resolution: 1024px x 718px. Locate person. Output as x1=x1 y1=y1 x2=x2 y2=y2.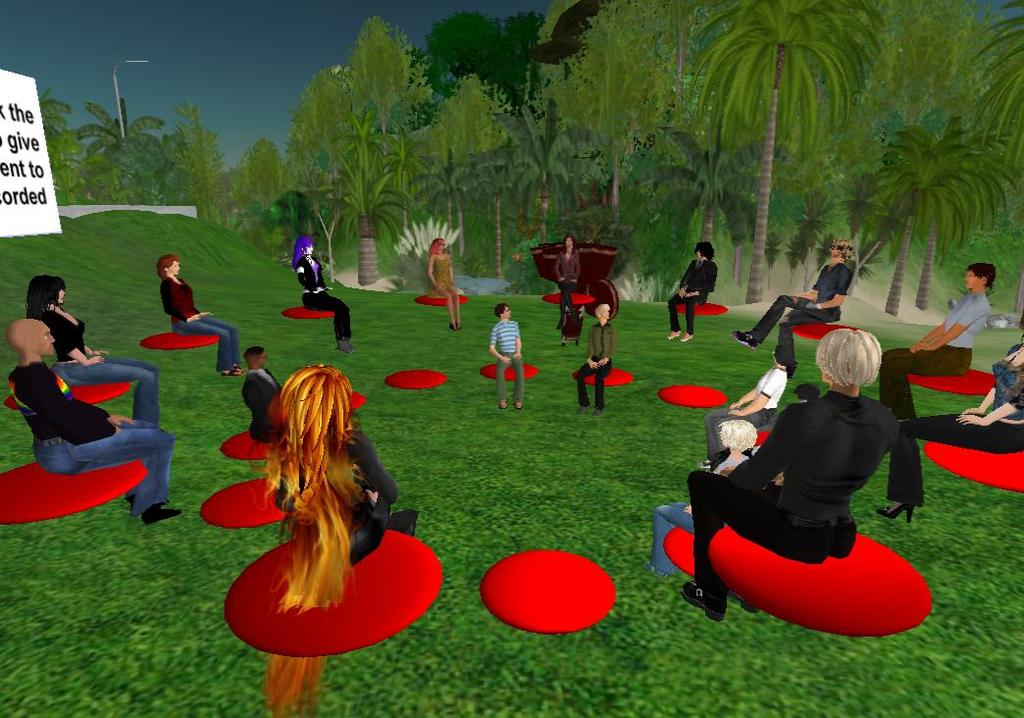
x1=682 y1=330 x2=898 y2=622.
